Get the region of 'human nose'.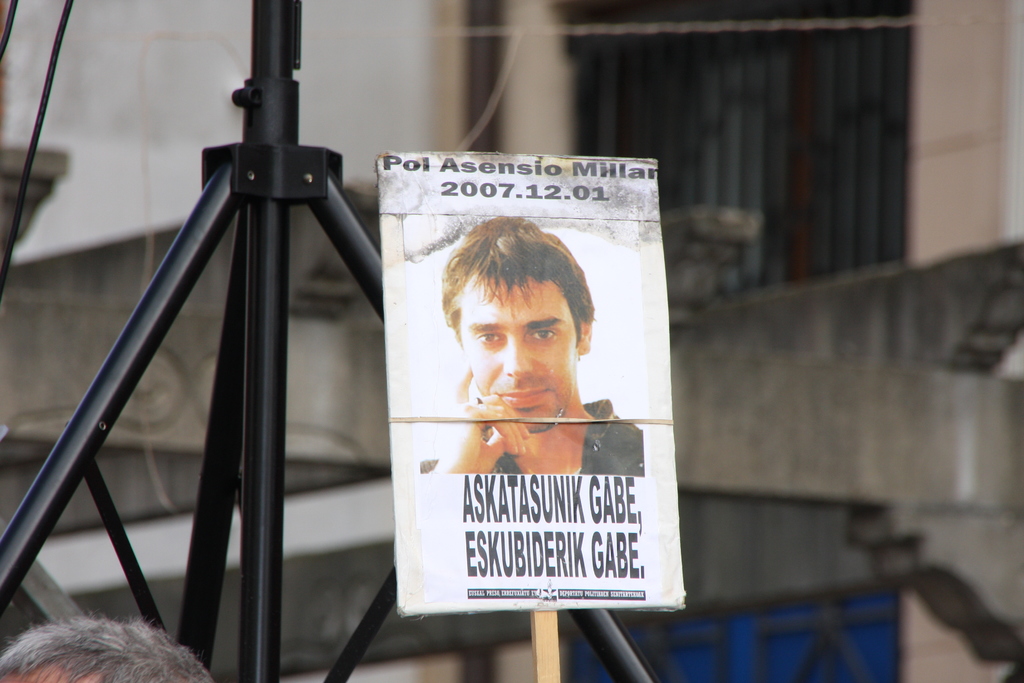
506,335,529,380.
